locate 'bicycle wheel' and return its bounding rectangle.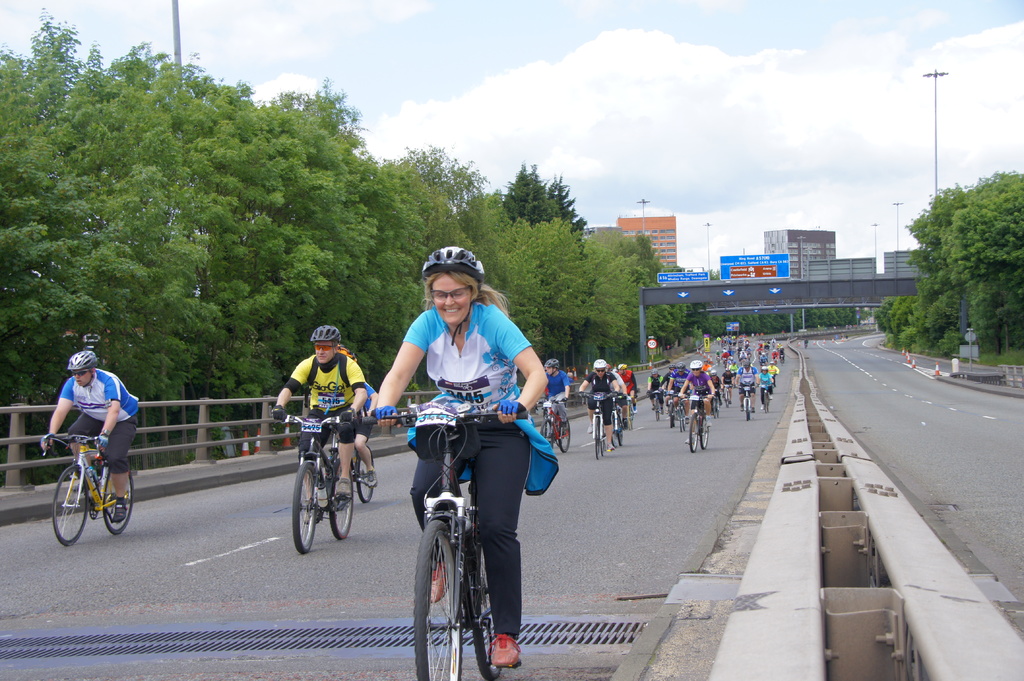
652:399:657:421.
